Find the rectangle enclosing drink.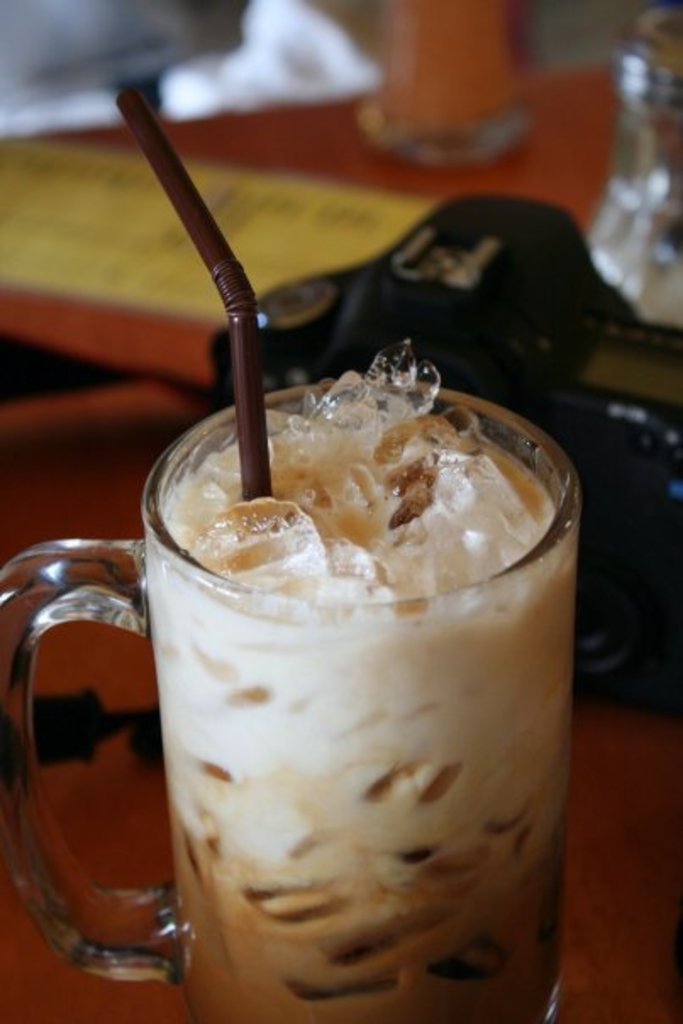
x1=141 y1=392 x2=573 y2=1022.
